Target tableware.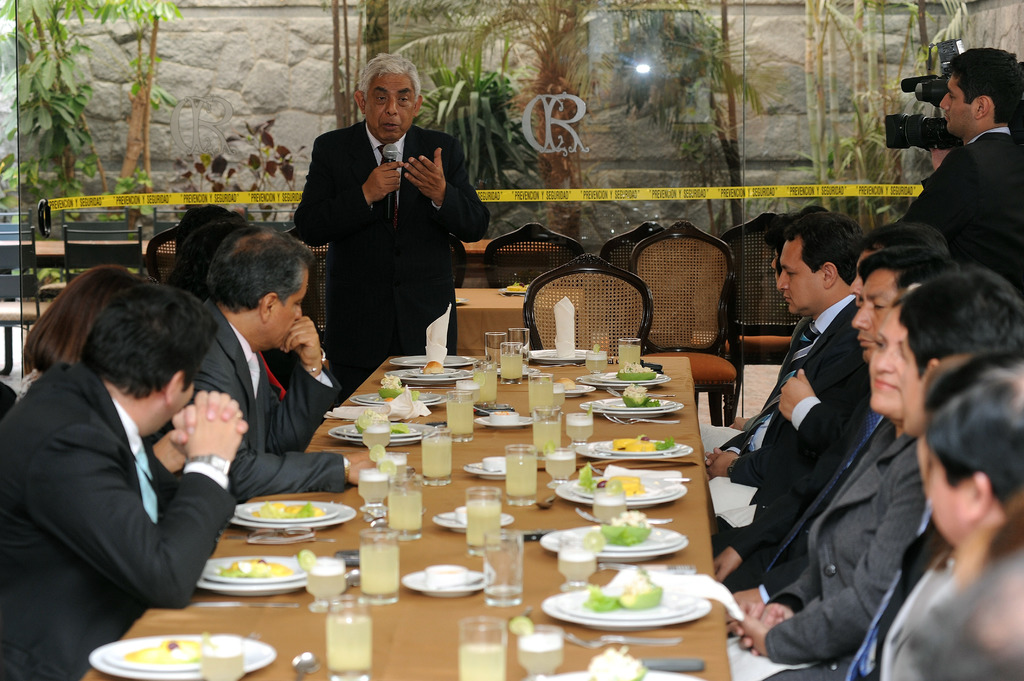
Target region: <region>522, 365, 536, 377</region>.
